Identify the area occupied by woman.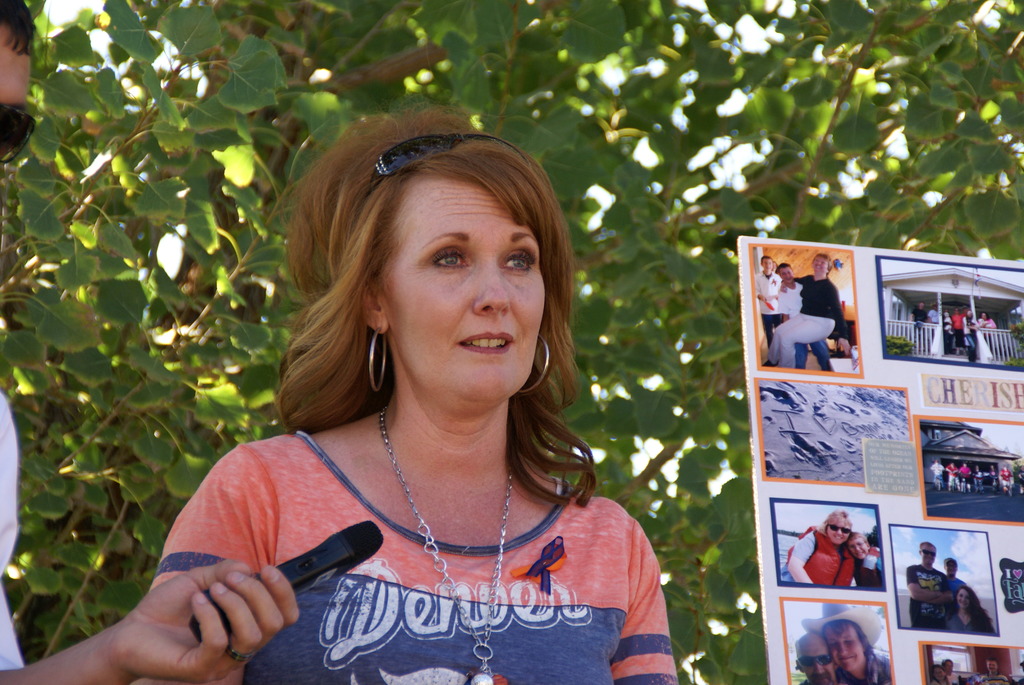
Area: <bbox>940, 587, 995, 634</bbox>.
